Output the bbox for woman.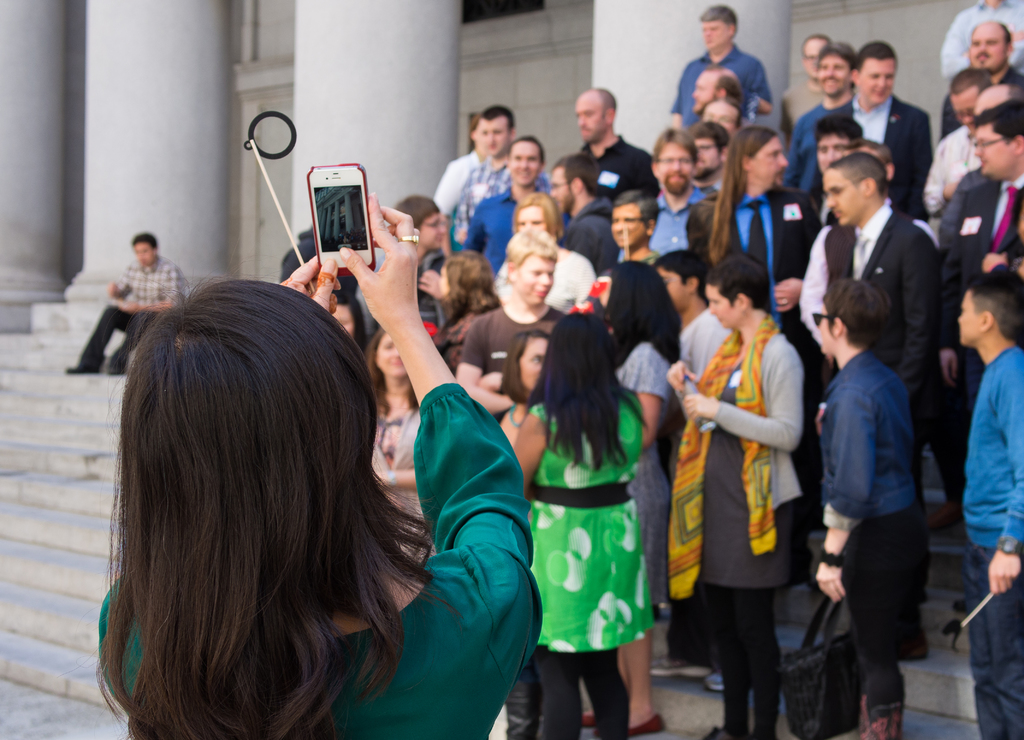
rect(817, 275, 929, 739).
